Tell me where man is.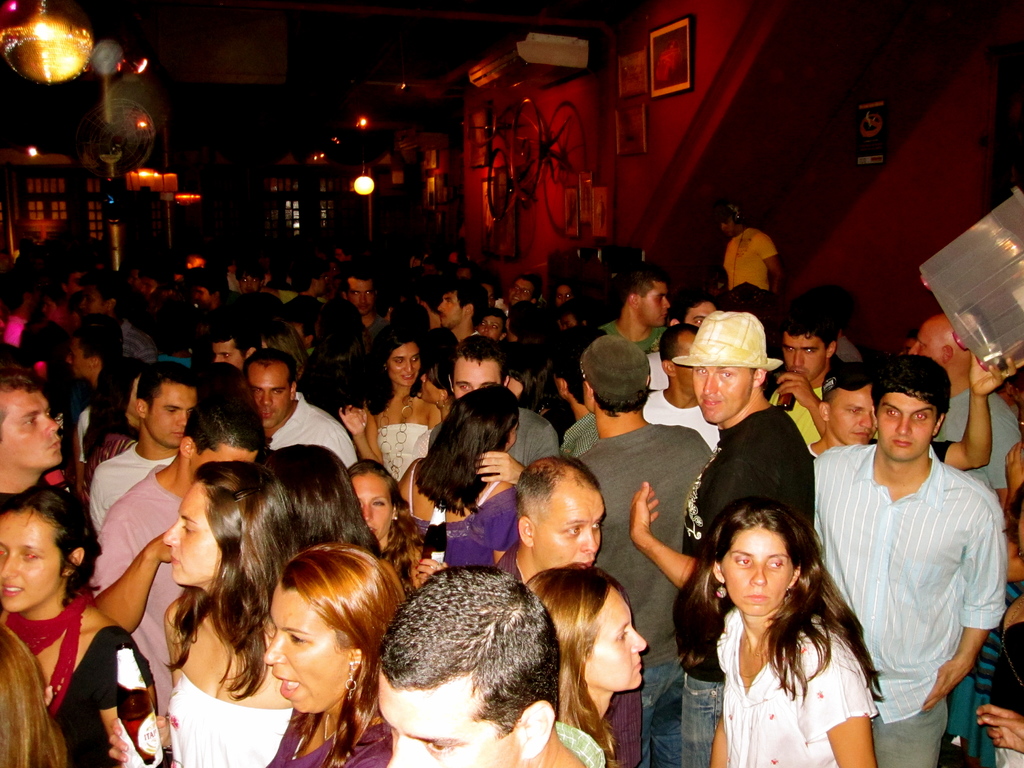
man is at 381 566 605 767.
